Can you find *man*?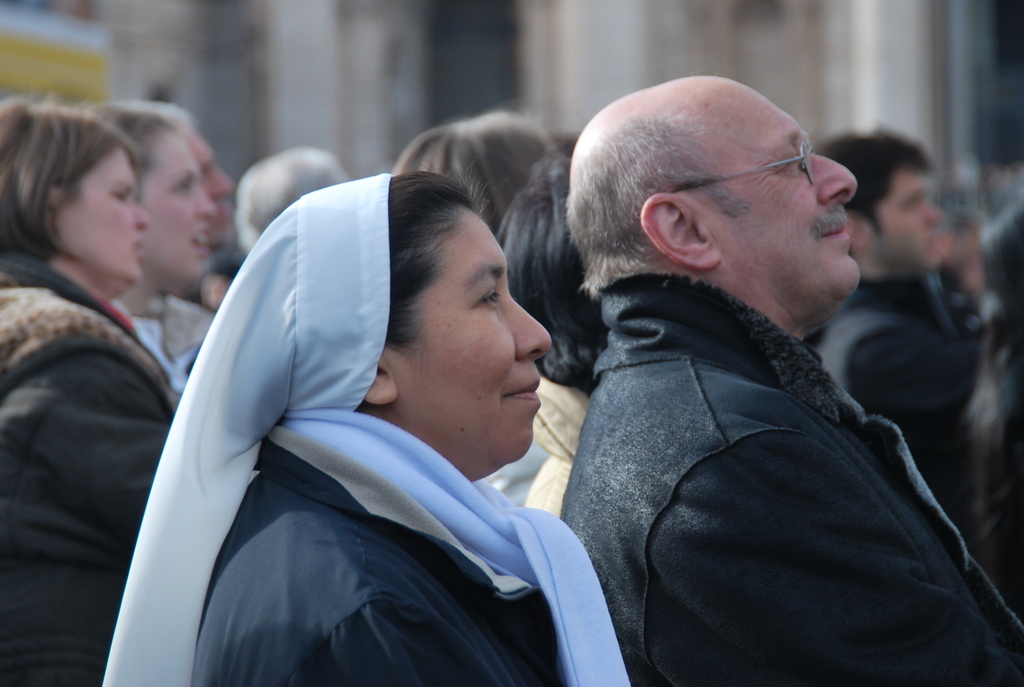
Yes, bounding box: BBox(157, 98, 236, 354).
